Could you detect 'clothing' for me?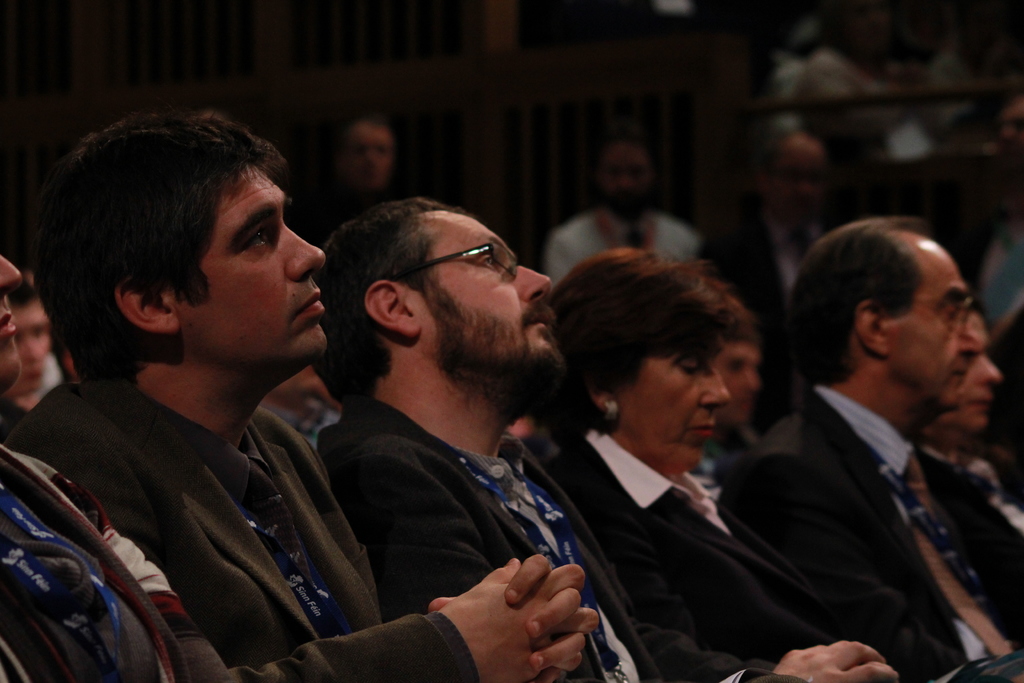
Detection result: (538, 204, 696, 291).
